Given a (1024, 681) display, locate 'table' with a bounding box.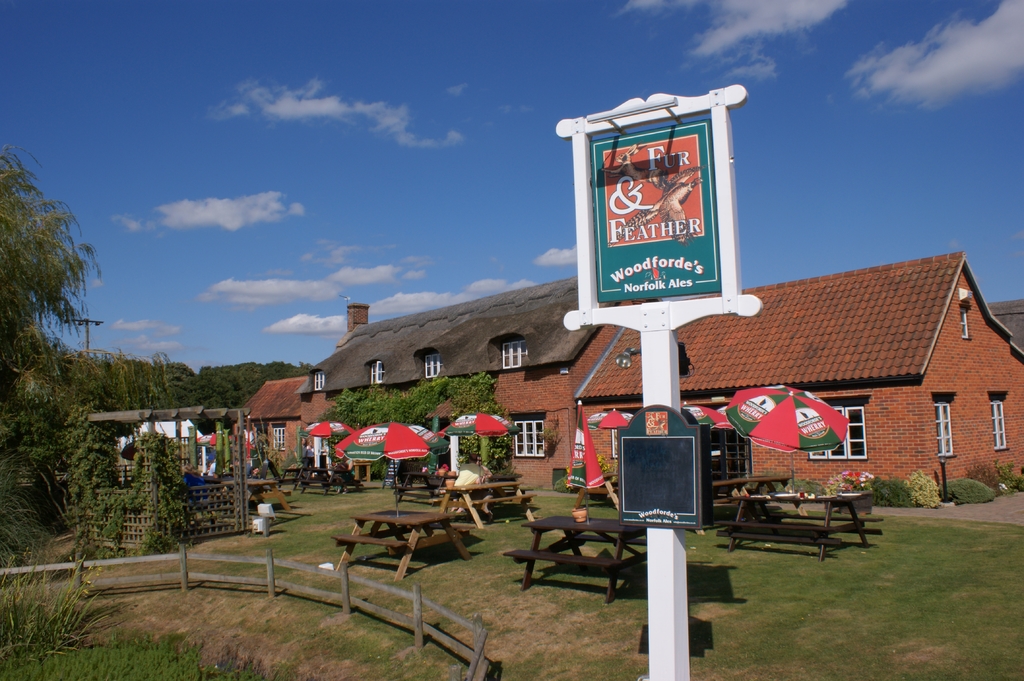
Located: 298,465,360,493.
